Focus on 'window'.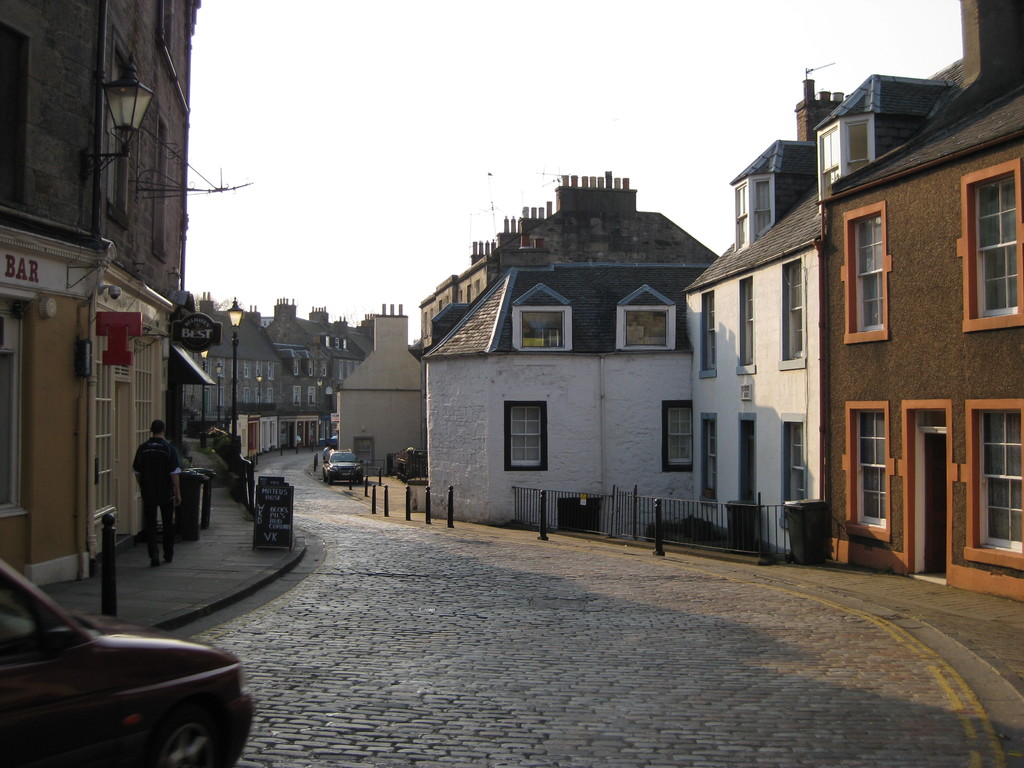
Focused at [left=308, top=359, right=312, bottom=378].
